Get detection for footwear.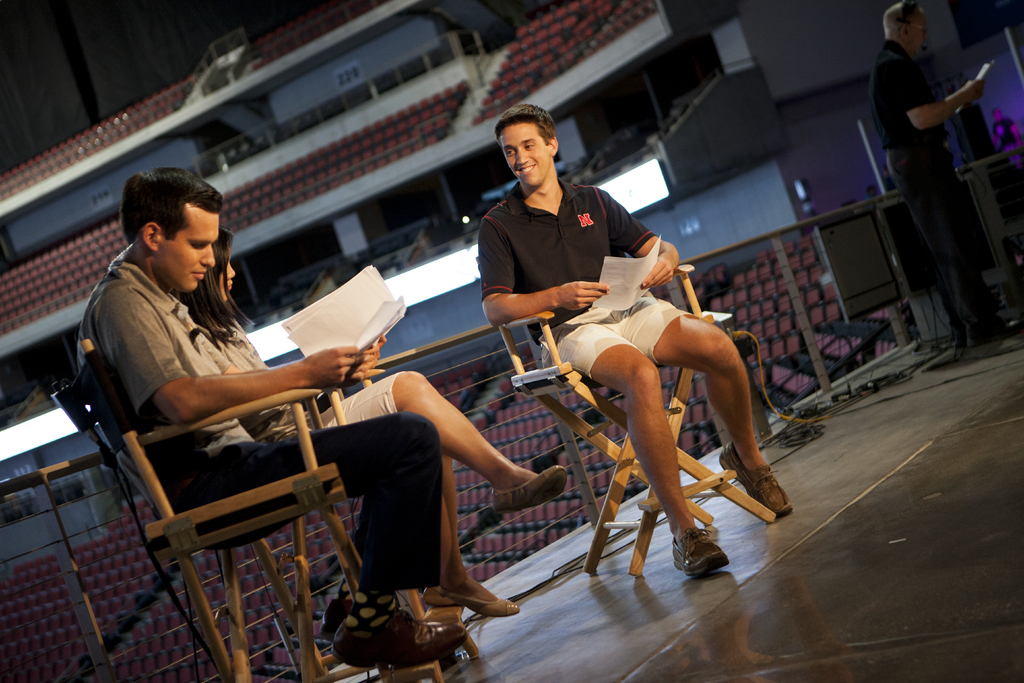
Detection: box=[330, 598, 476, 668].
